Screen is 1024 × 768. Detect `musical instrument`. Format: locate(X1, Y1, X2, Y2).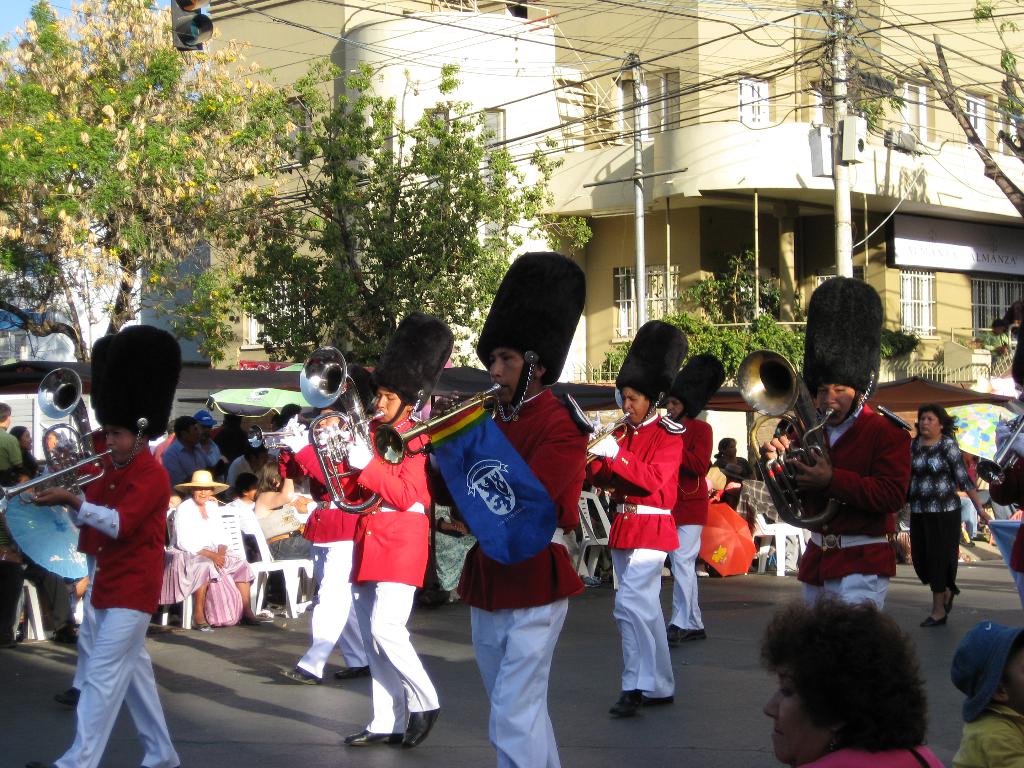
locate(738, 355, 856, 529).
